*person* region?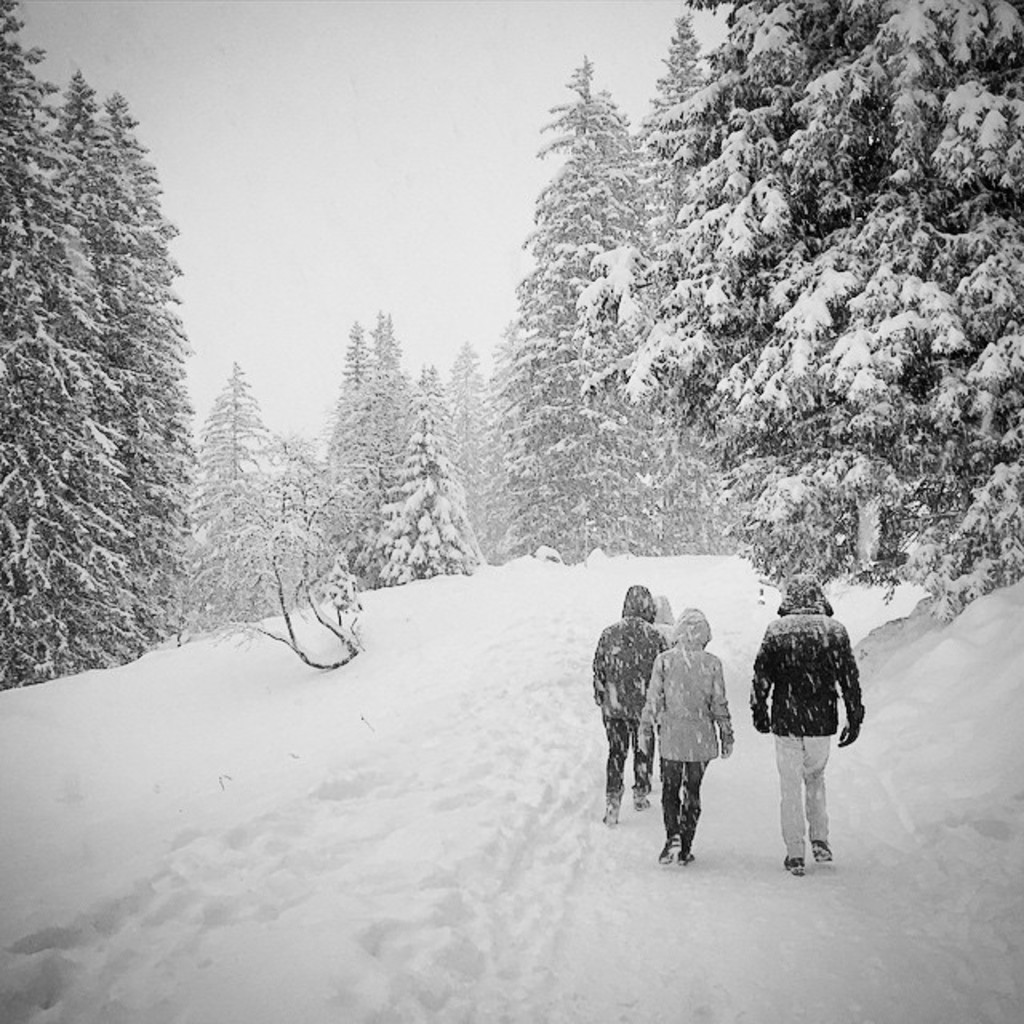
bbox=(650, 595, 682, 643)
